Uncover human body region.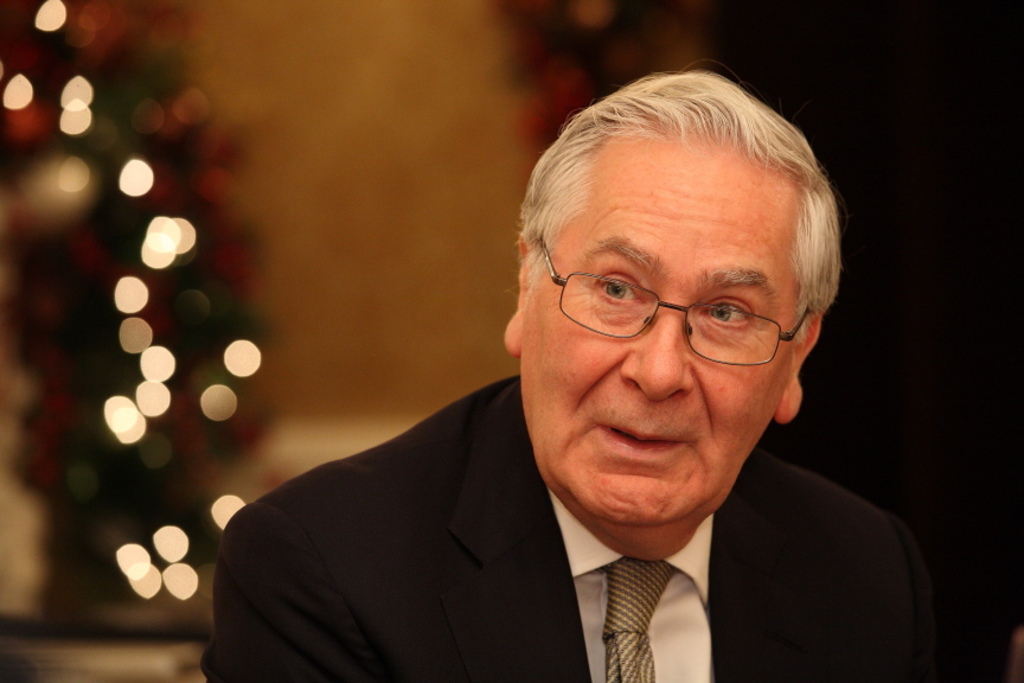
Uncovered: x1=239 y1=110 x2=928 y2=679.
